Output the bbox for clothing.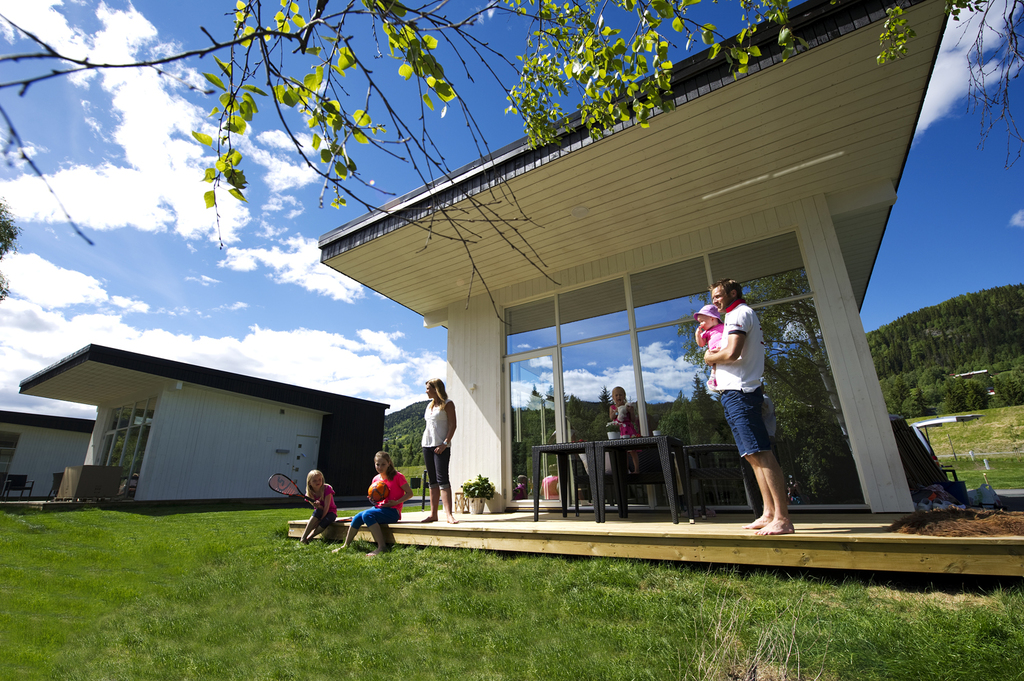
(703, 327, 726, 349).
